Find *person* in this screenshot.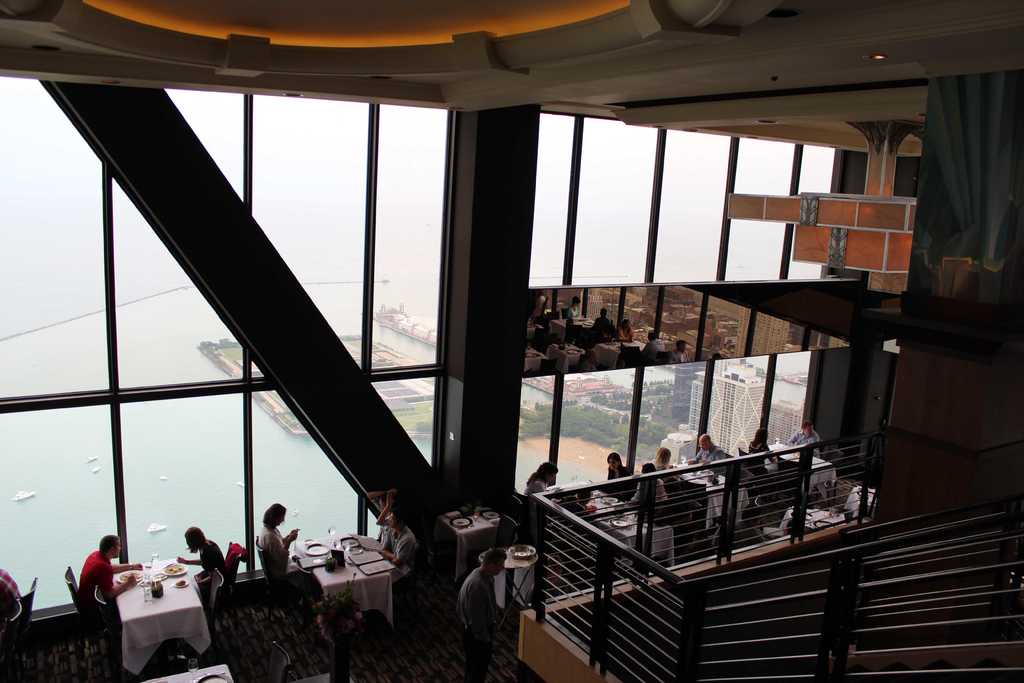
The bounding box for *person* is left=691, top=432, right=728, bottom=463.
